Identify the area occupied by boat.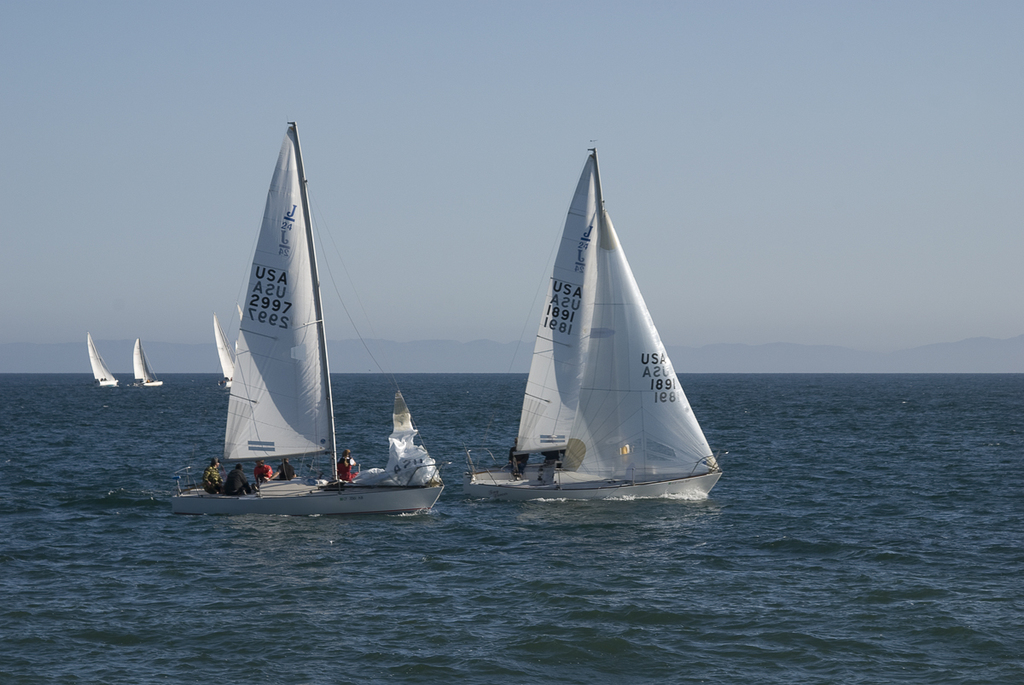
Area: bbox=[134, 334, 166, 385].
